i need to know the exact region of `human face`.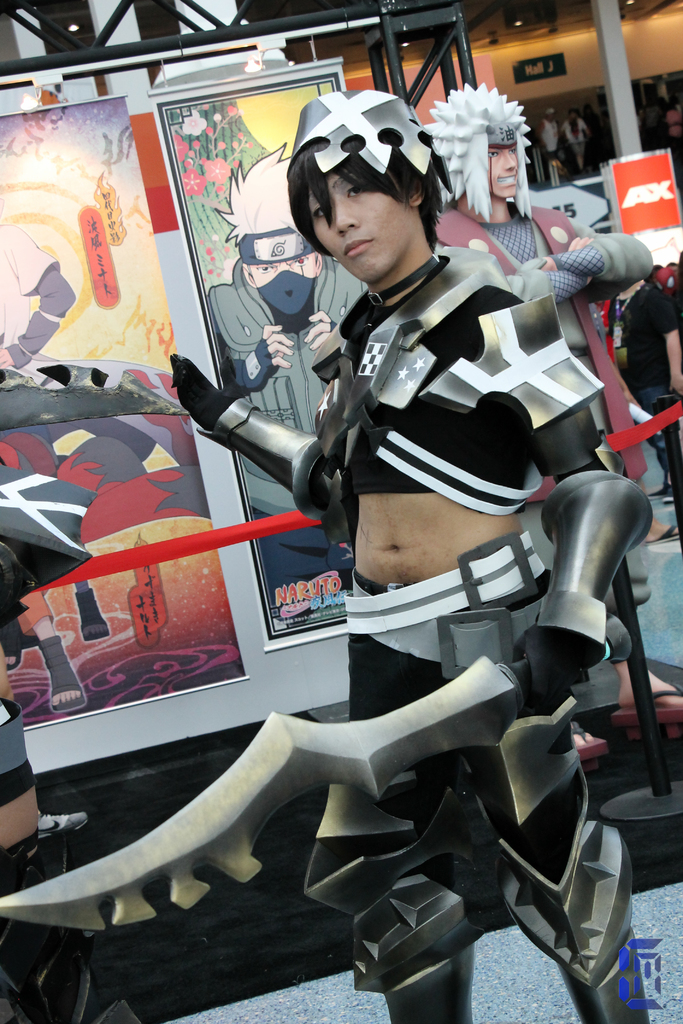
Region: <box>312,166,410,279</box>.
